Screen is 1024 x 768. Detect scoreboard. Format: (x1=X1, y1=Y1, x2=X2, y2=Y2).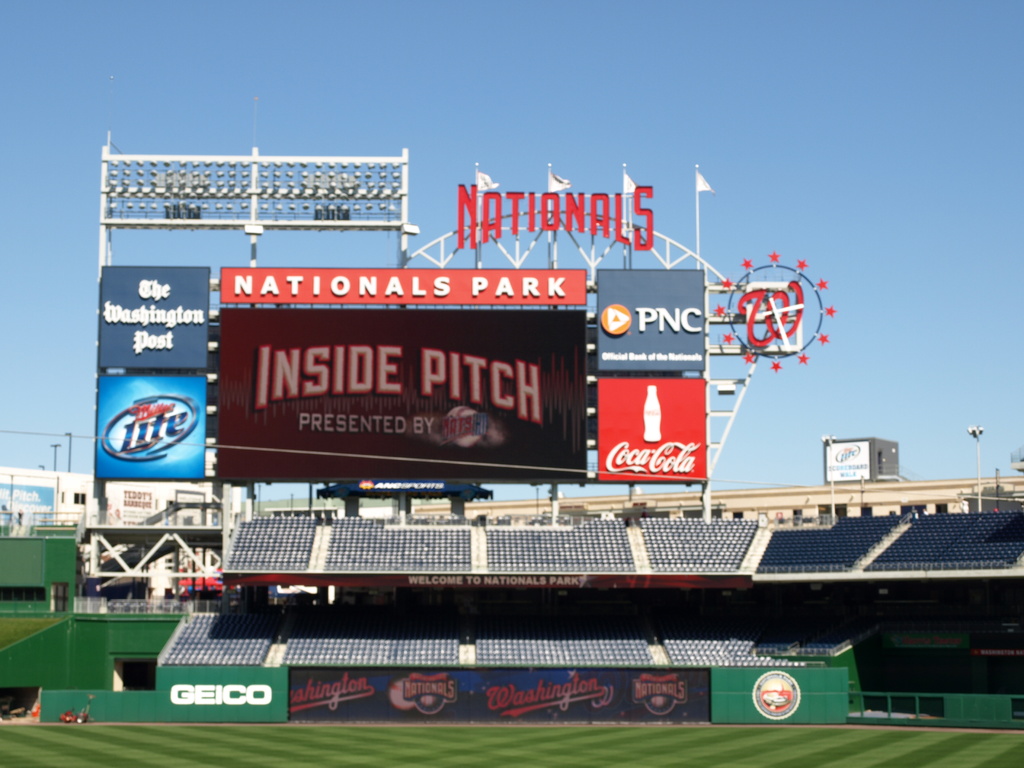
(x1=212, y1=308, x2=593, y2=529).
